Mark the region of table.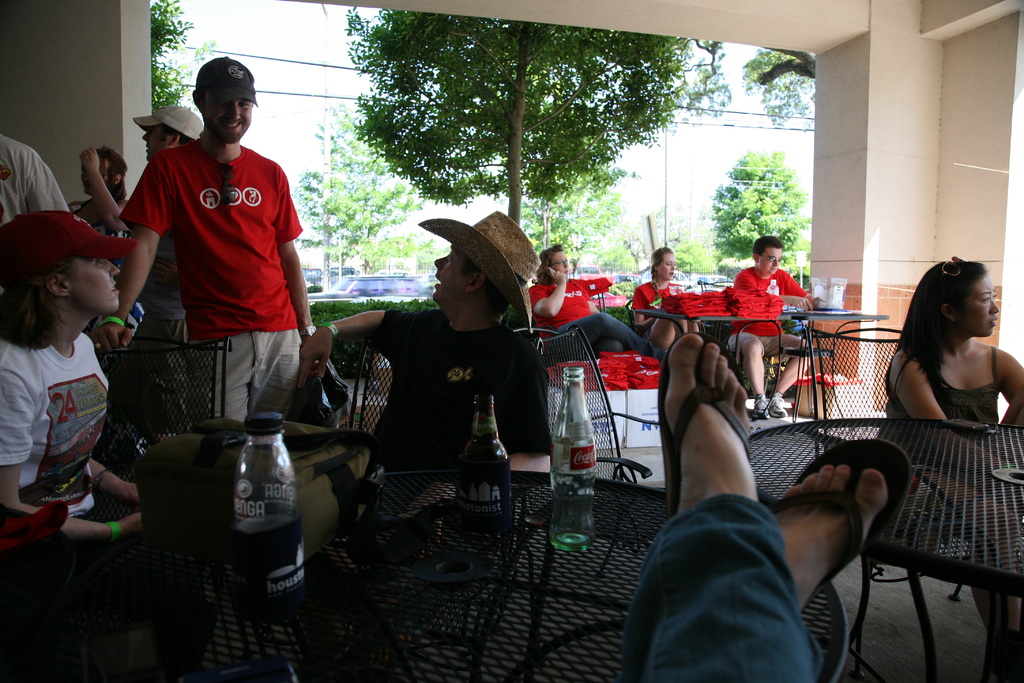
Region: (737,408,1023,682).
